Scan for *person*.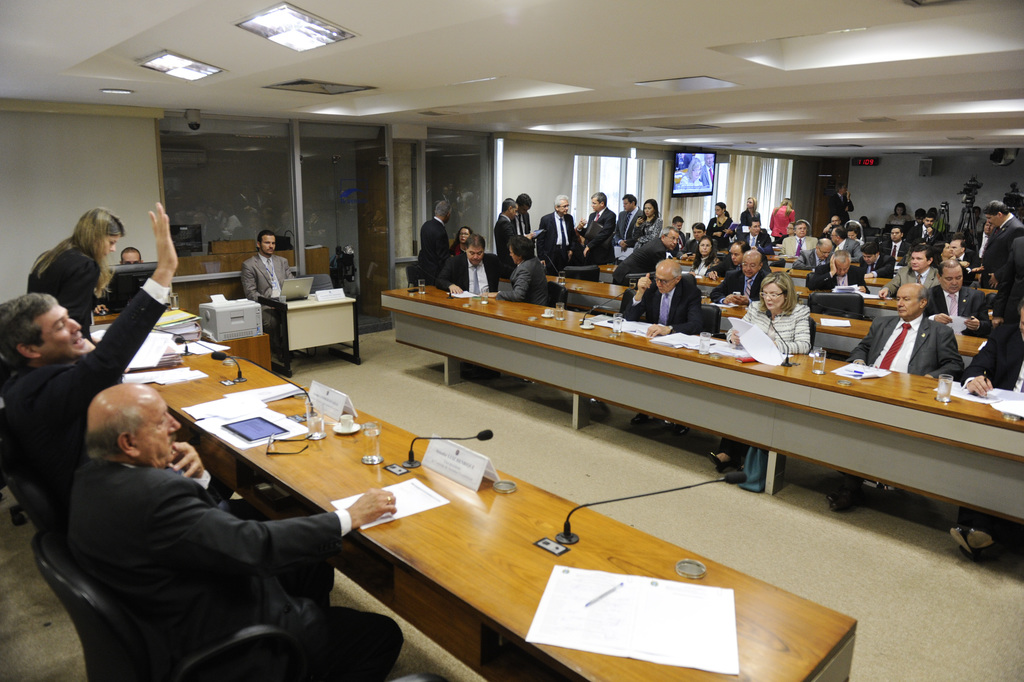
Scan result: bbox=[51, 388, 403, 681].
